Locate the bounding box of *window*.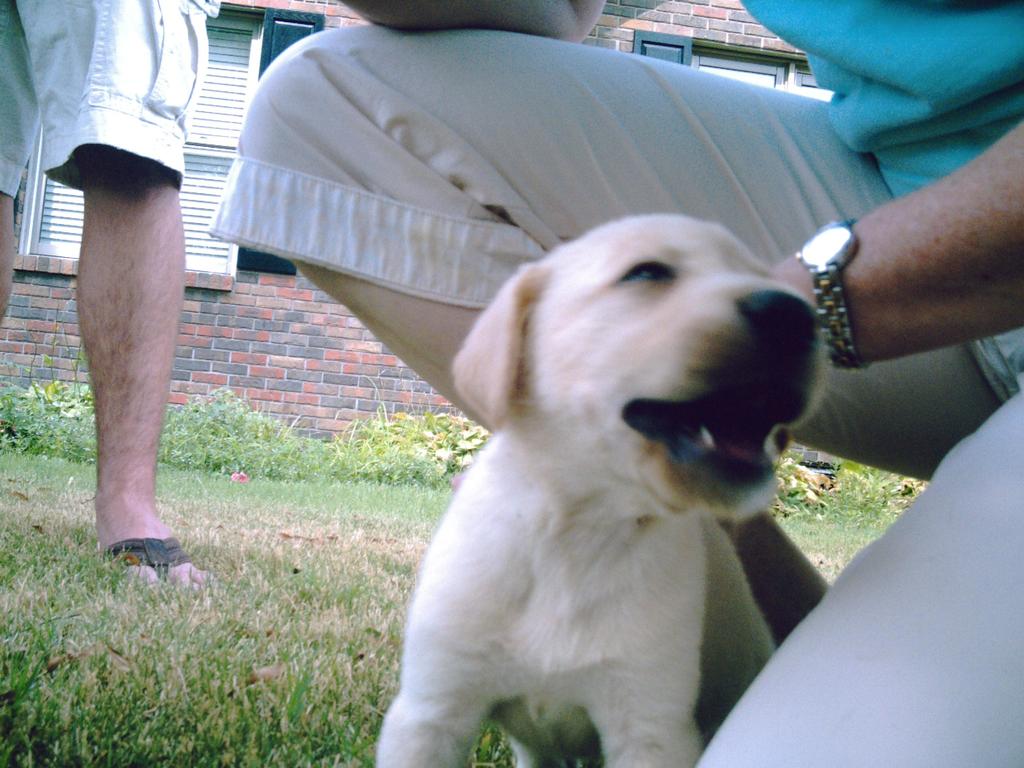
Bounding box: (x1=625, y1=27, x2=838, y2=99).
